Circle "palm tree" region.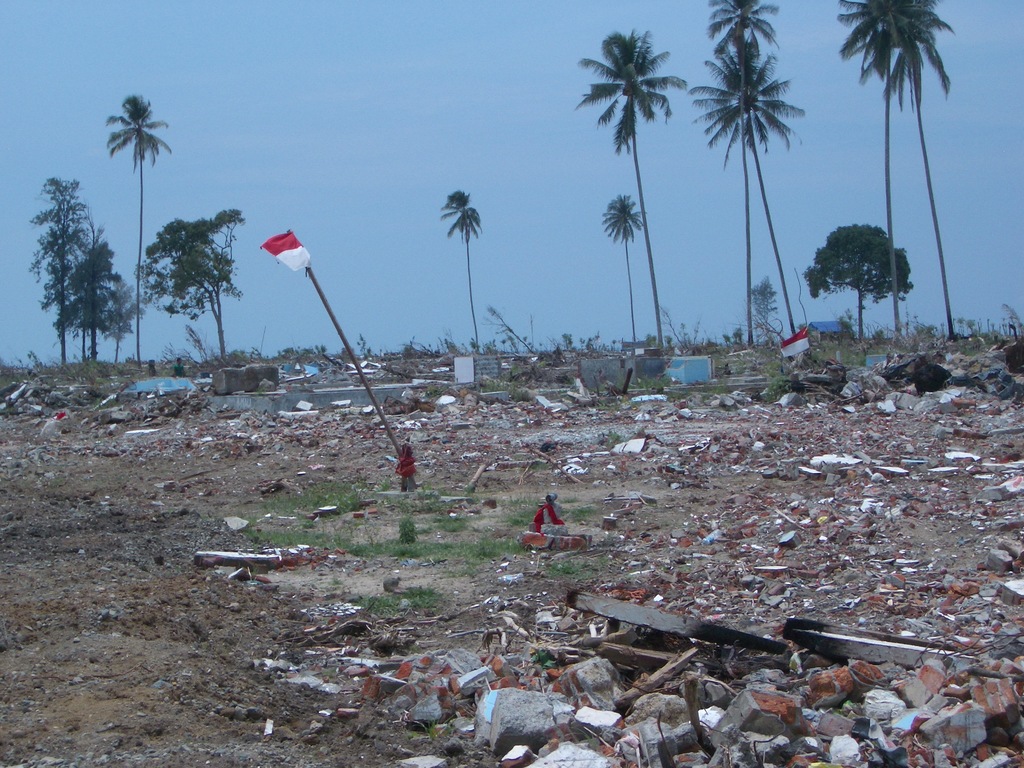
Region: (left=447, top=179, right=508, bottom=353).
